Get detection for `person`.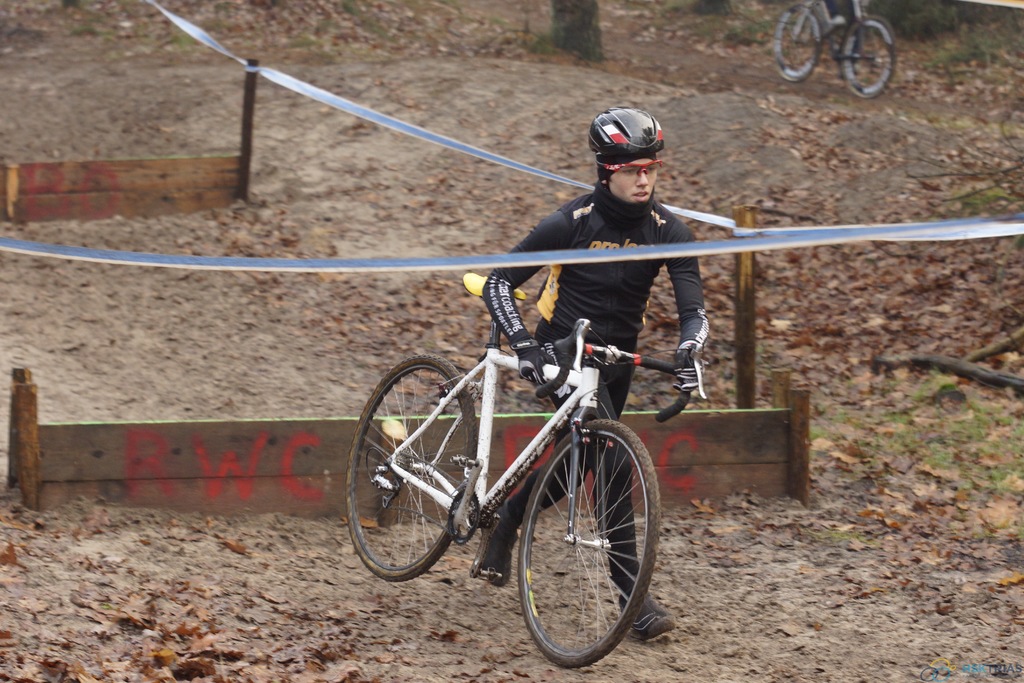
Detection: [left=374, top=181, right=699, bottom=625].
